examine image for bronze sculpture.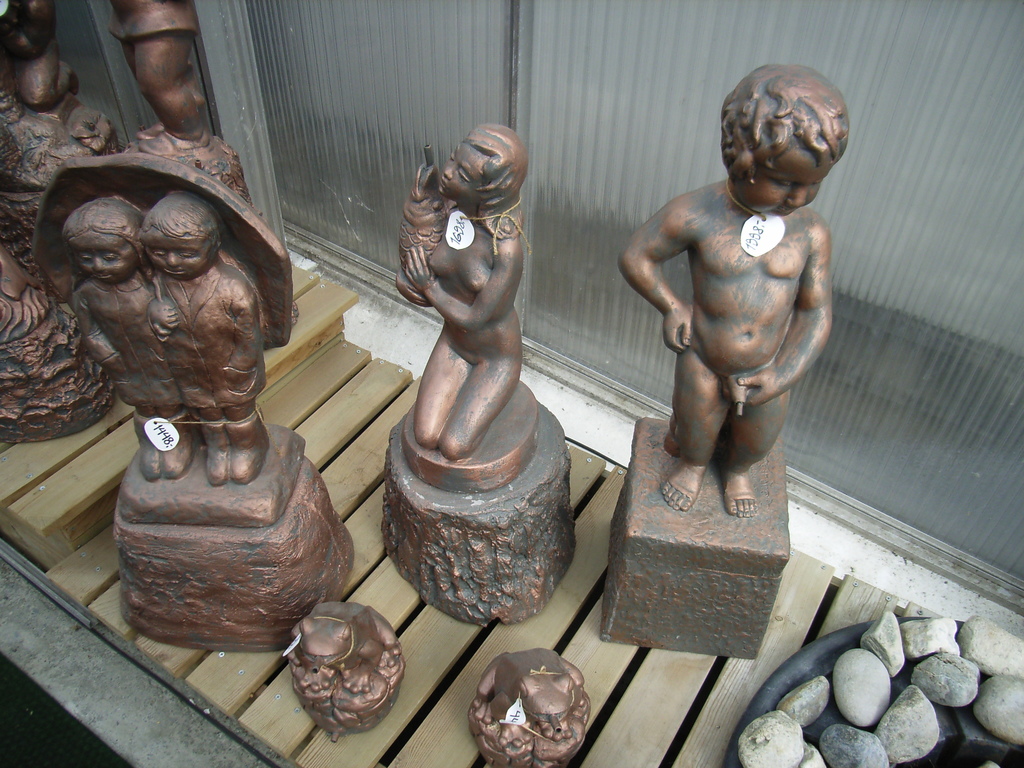
Examination result: {"left": 612, "top": 54, "right": 859, "bottom": 569}.
